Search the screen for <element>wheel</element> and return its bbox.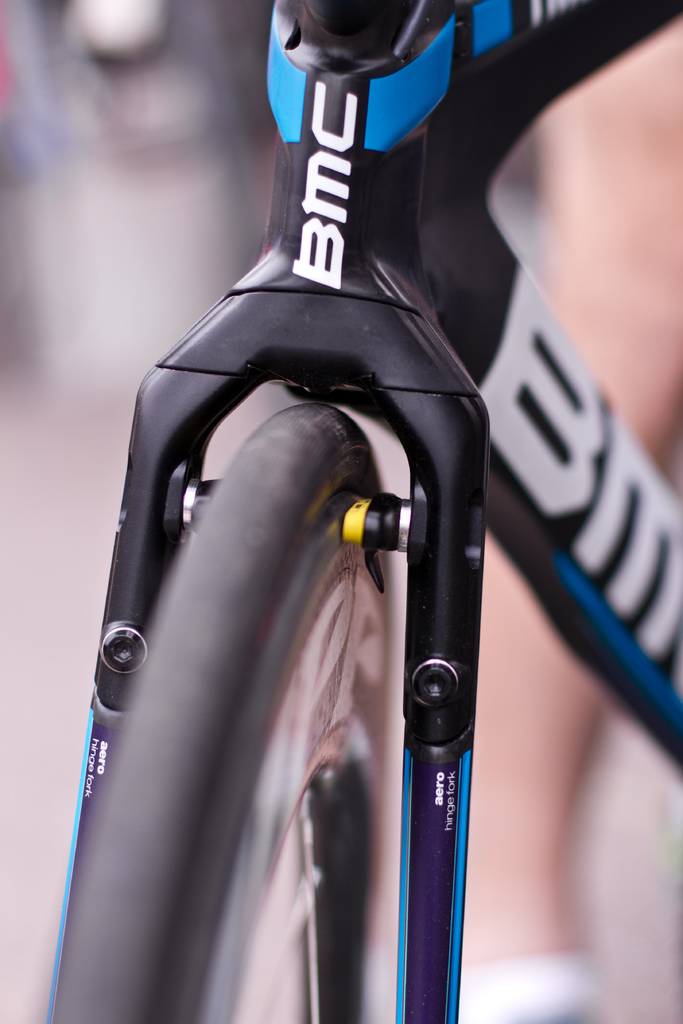
Found: bbox=[51, 405, 392, 1023].
